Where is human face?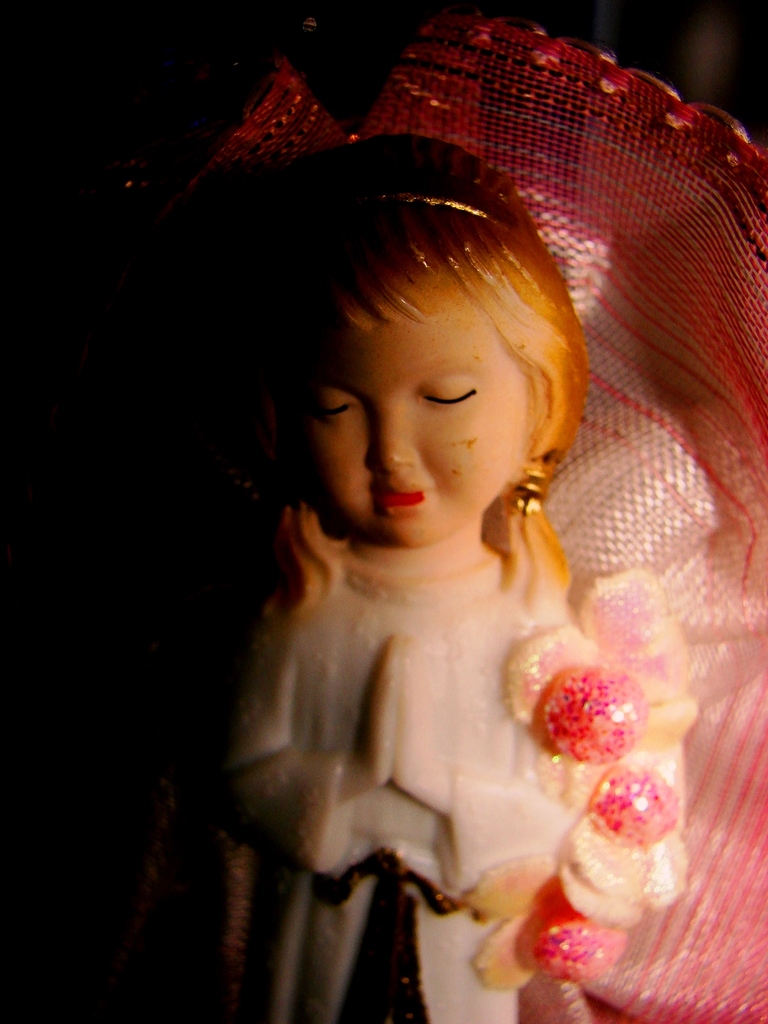
[x1=295, y1=328, x2=531, y2=545].
